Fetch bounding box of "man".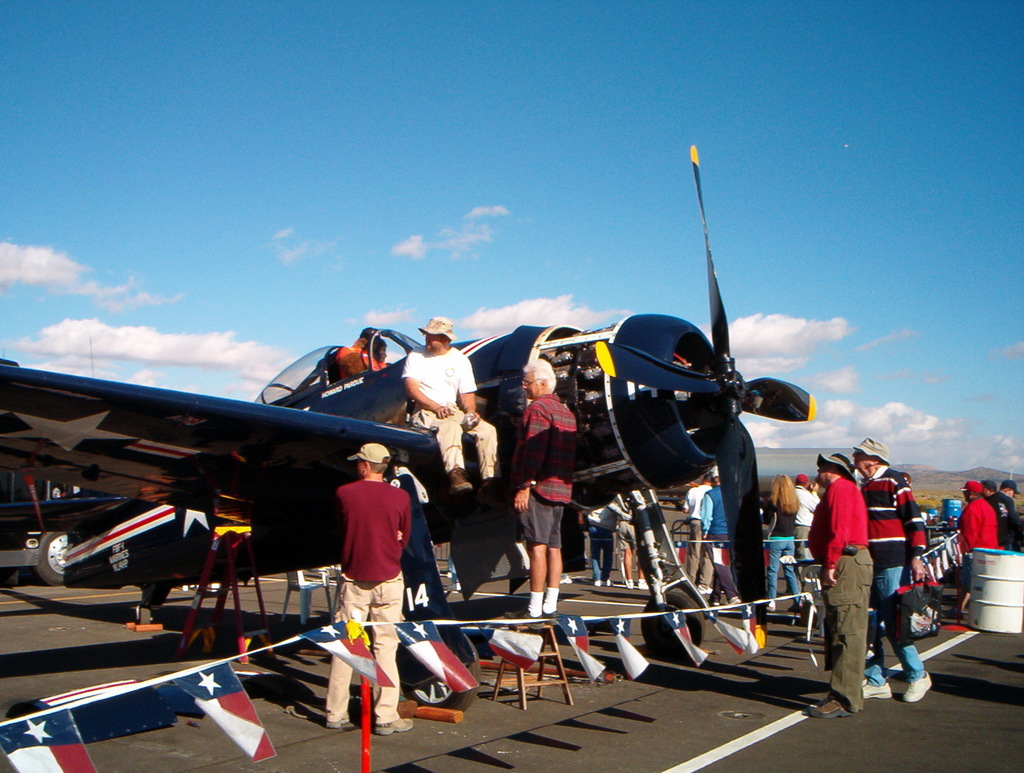
Bbox: [left=400, top=316, right=501, bottom=492].
